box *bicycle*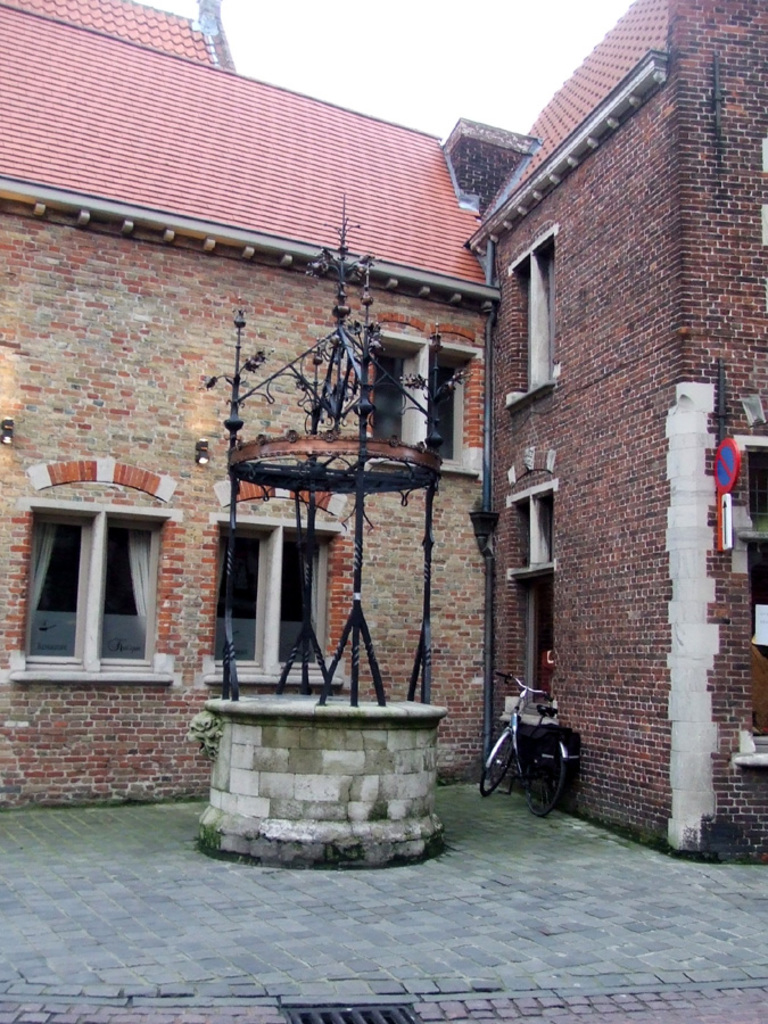
locate(476, 659, 588, 815)
